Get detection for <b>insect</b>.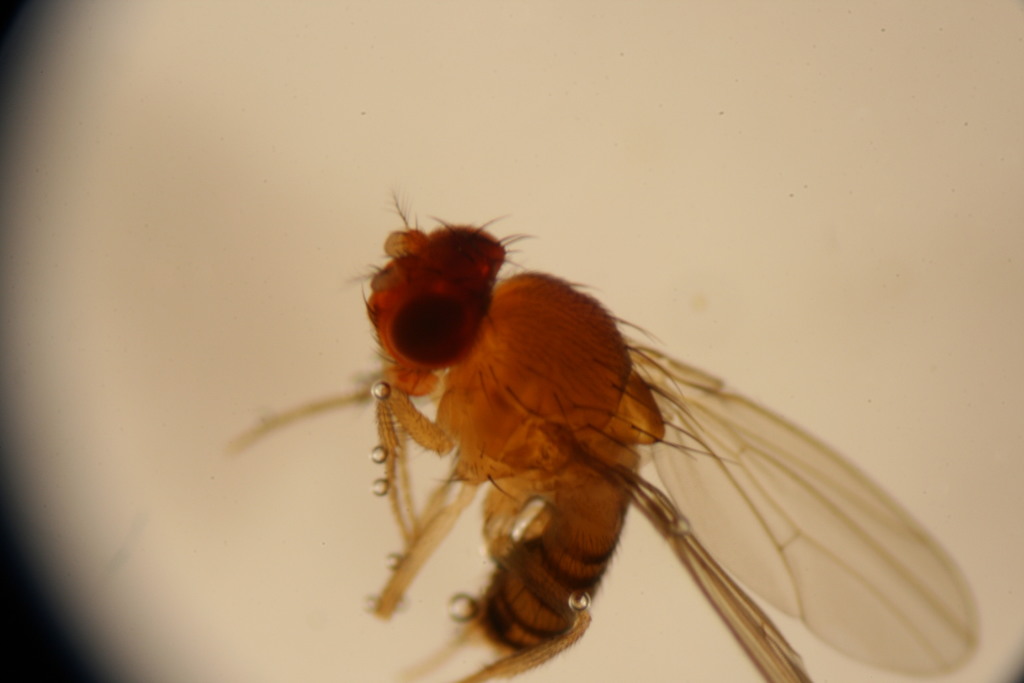
Detection: x1=229, y1=190, x2=976, y2=682.
